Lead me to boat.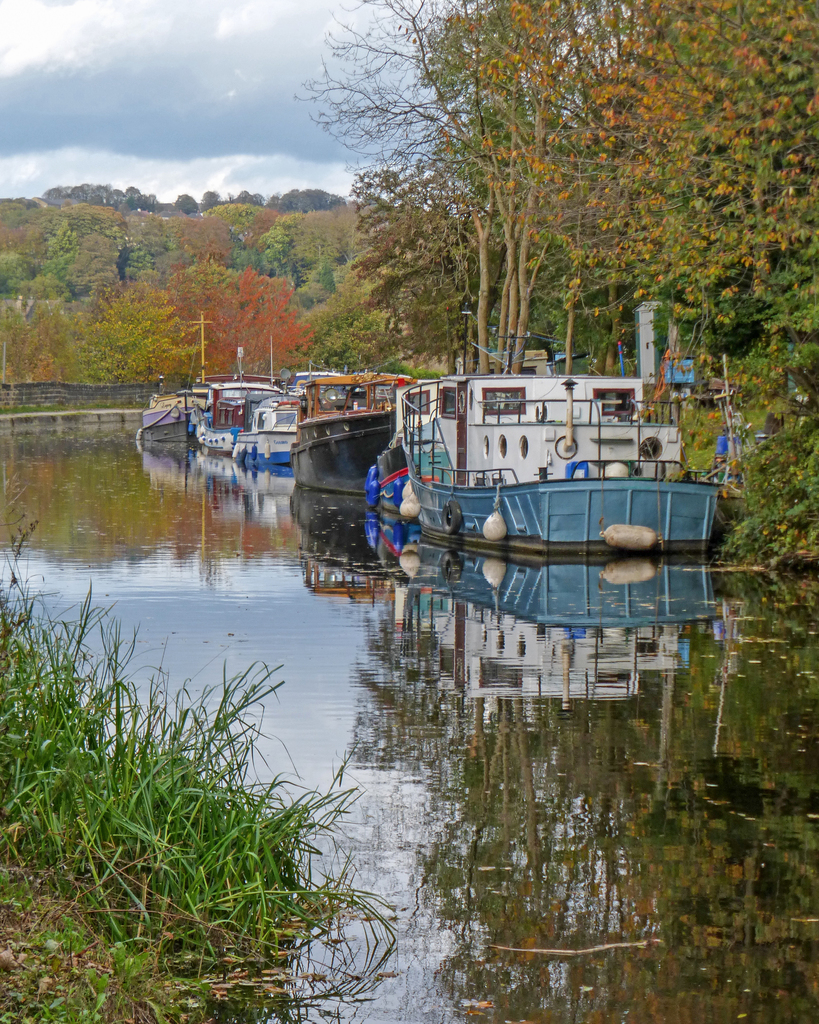
Lead to detection(237, 392, 297, 466).
